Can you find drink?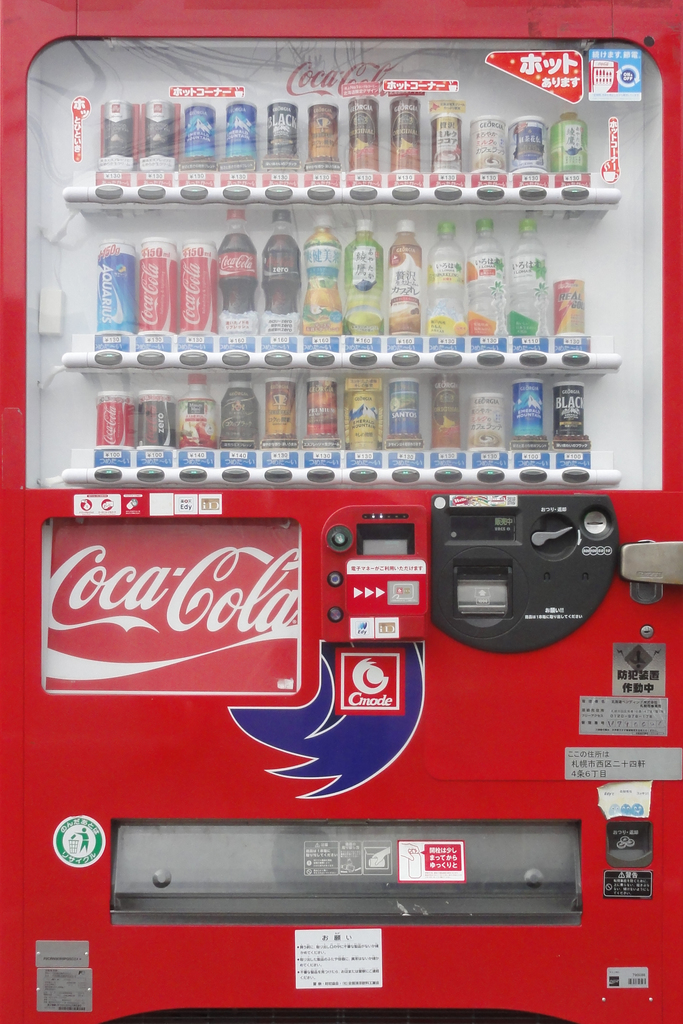
Yes, bounding box: 97:243:143:334.
